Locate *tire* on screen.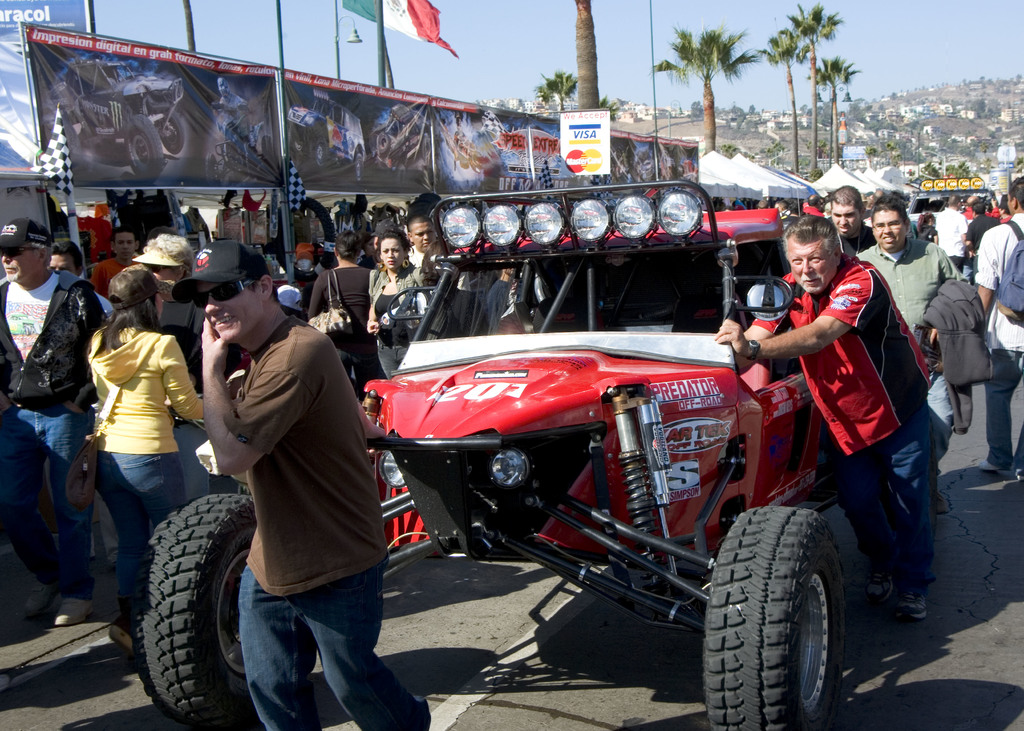
On screen at left=156, top=103, right=188, bottom=157.
